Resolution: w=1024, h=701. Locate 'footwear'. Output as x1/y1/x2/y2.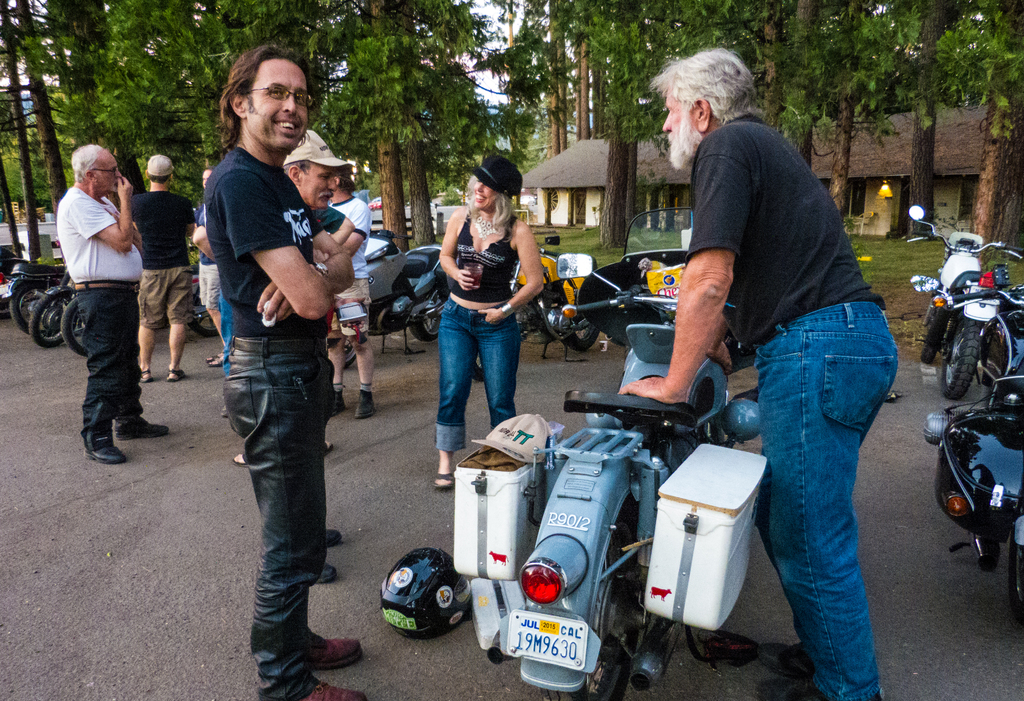
206/353/218/358.
